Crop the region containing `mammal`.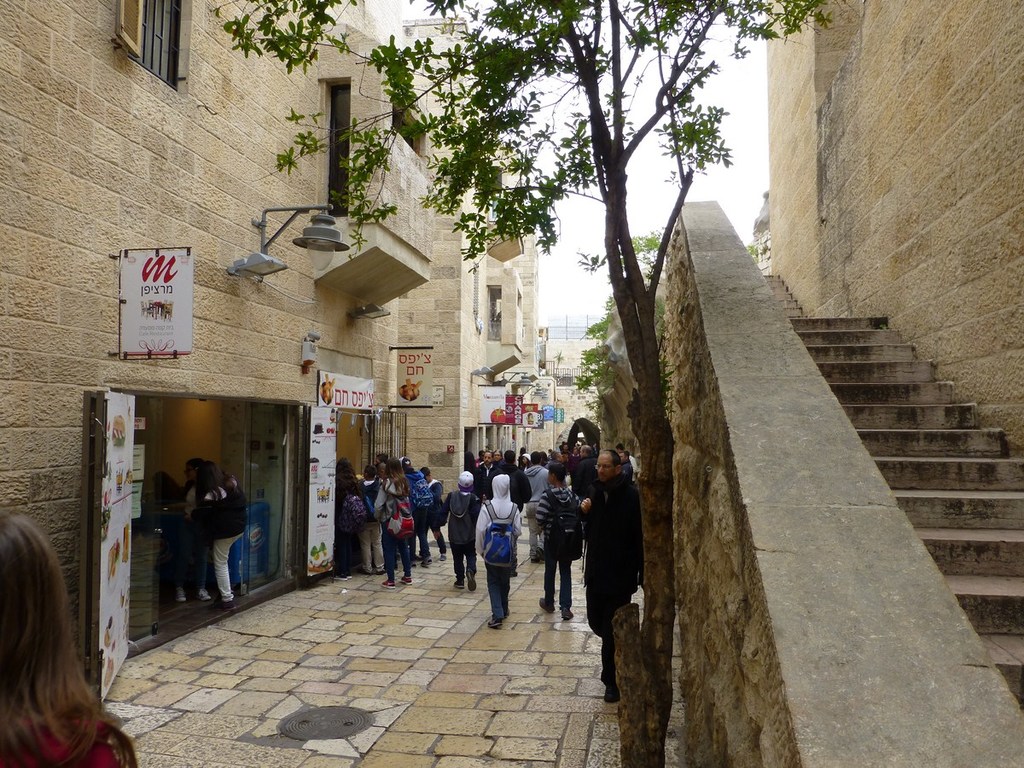
Crop region: [x1=359, y1=465, x2=382, y2=573].
